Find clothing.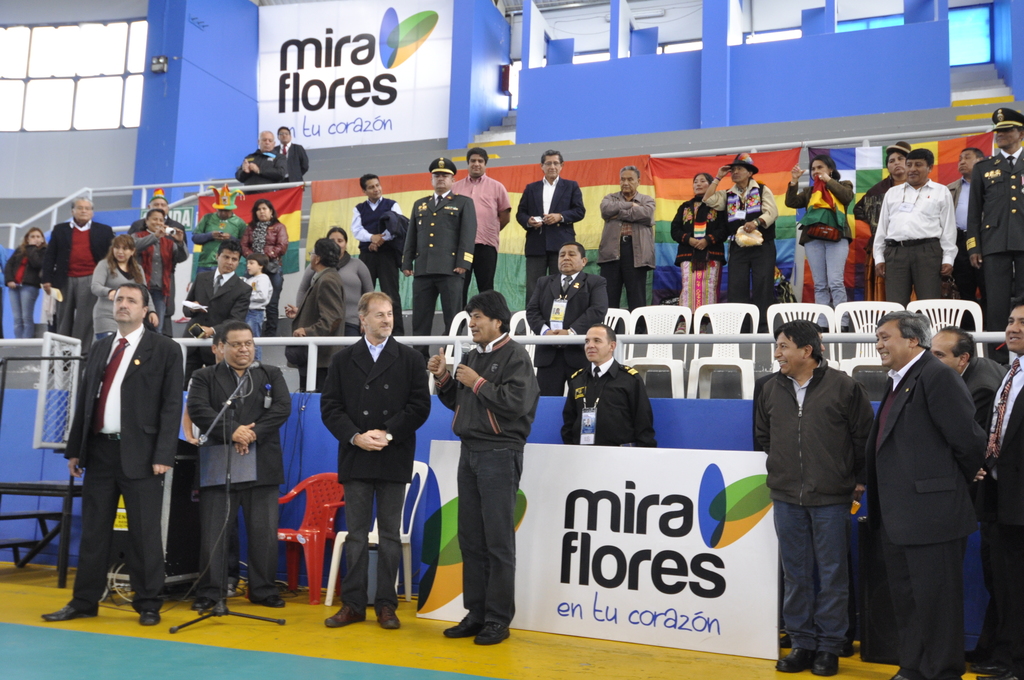
[x1=982, y1=357, x2=1023, y2=679].
